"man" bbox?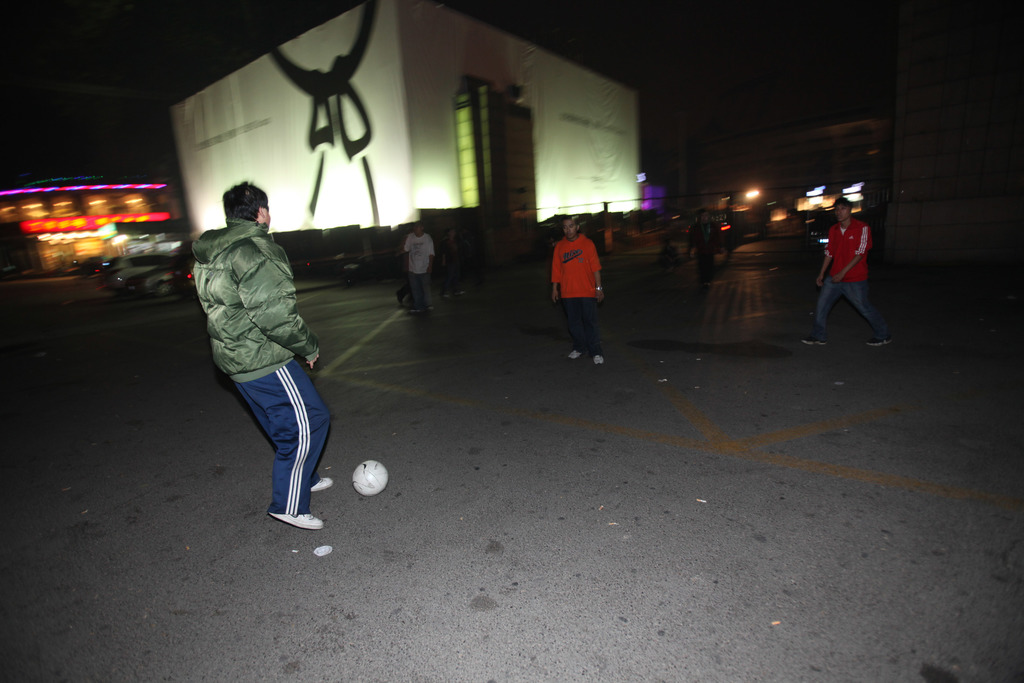
[left=186, top=169, right=340, bottom=532]
